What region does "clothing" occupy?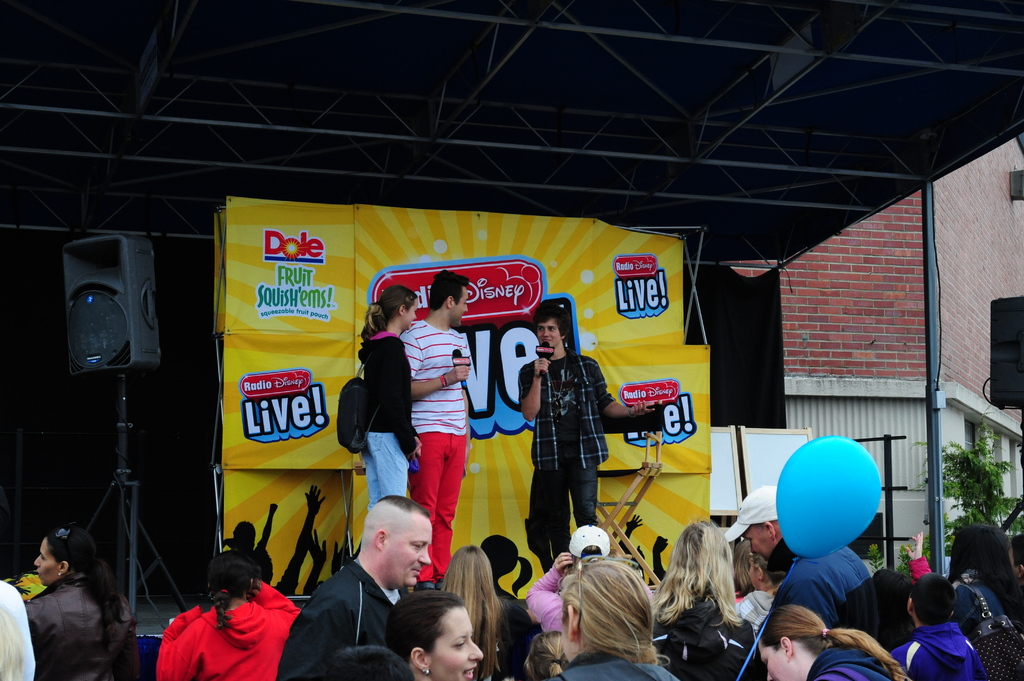
154,577,287,673.
